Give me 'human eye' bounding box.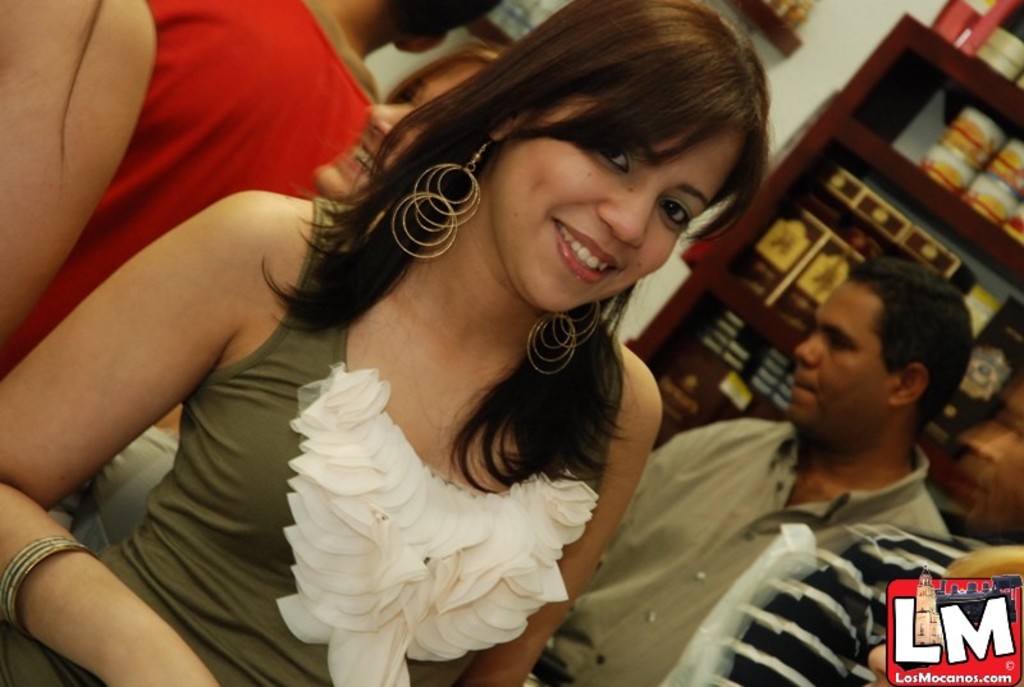
BBox(663, 197, 690, 230).
